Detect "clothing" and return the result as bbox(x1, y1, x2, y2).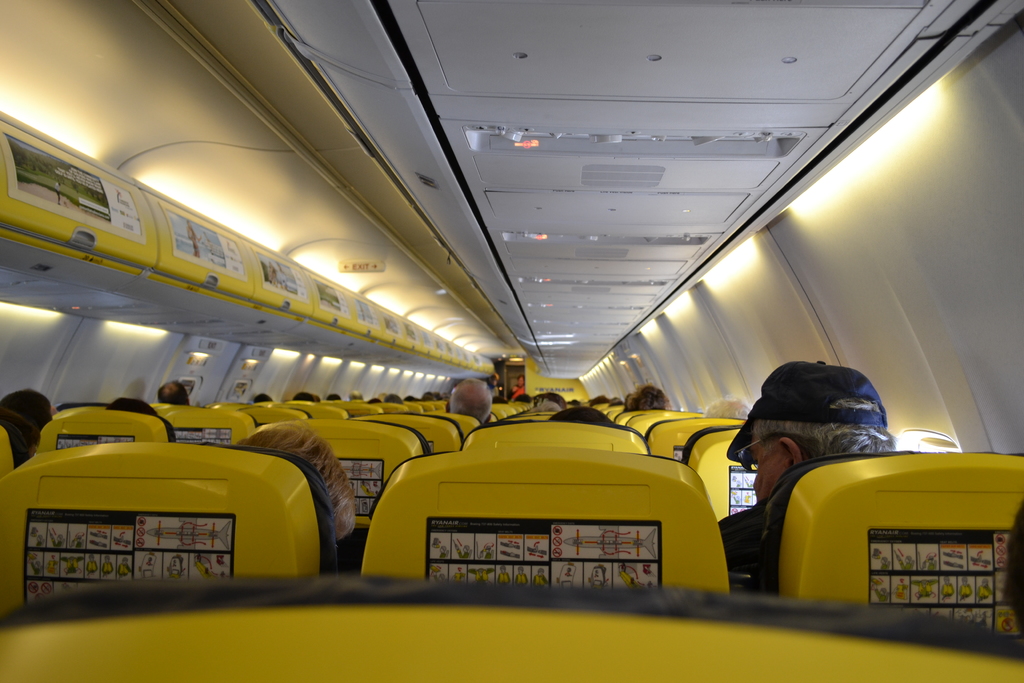
bbox(912, 579, 937, 598).
